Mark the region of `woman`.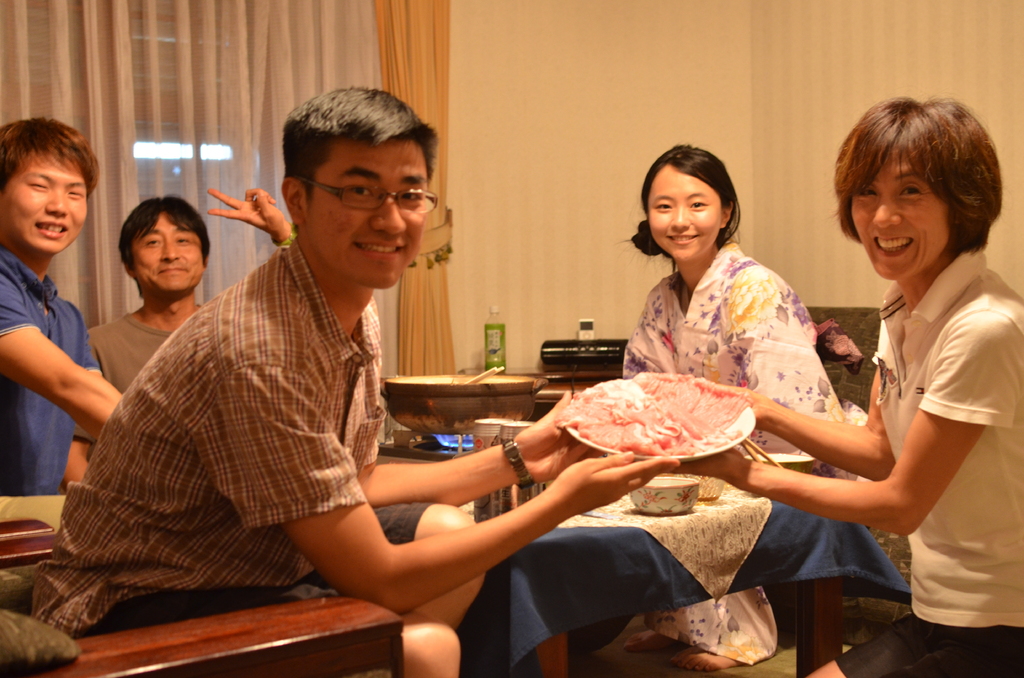
Region: region(593, 157, 842, 400).
